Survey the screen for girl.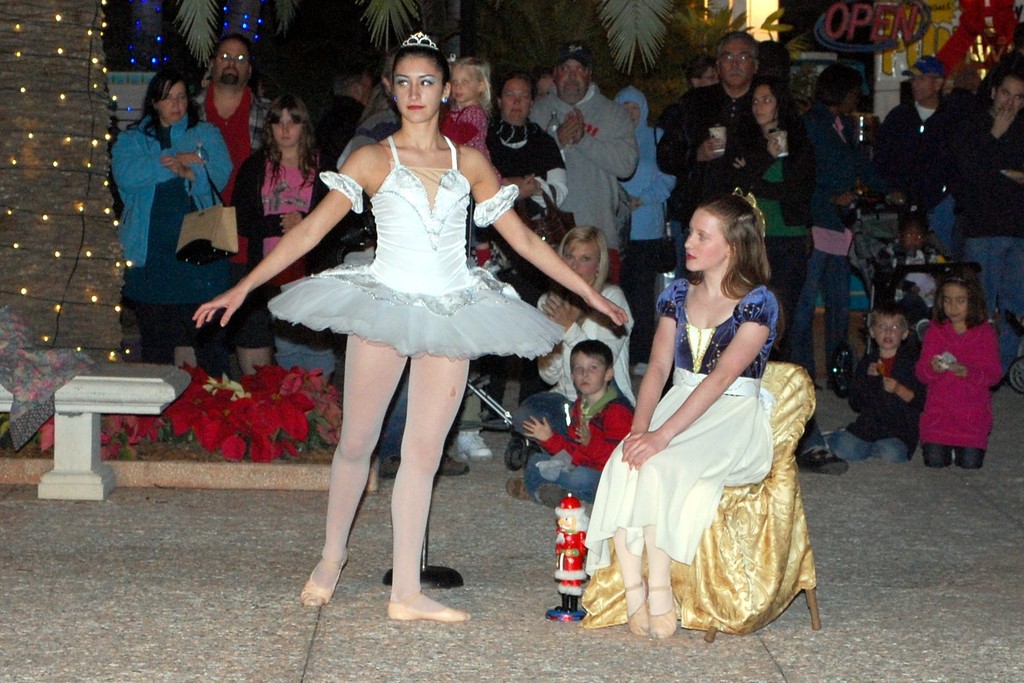
Survey found: bbox=(916, 275, 1006, 468).
